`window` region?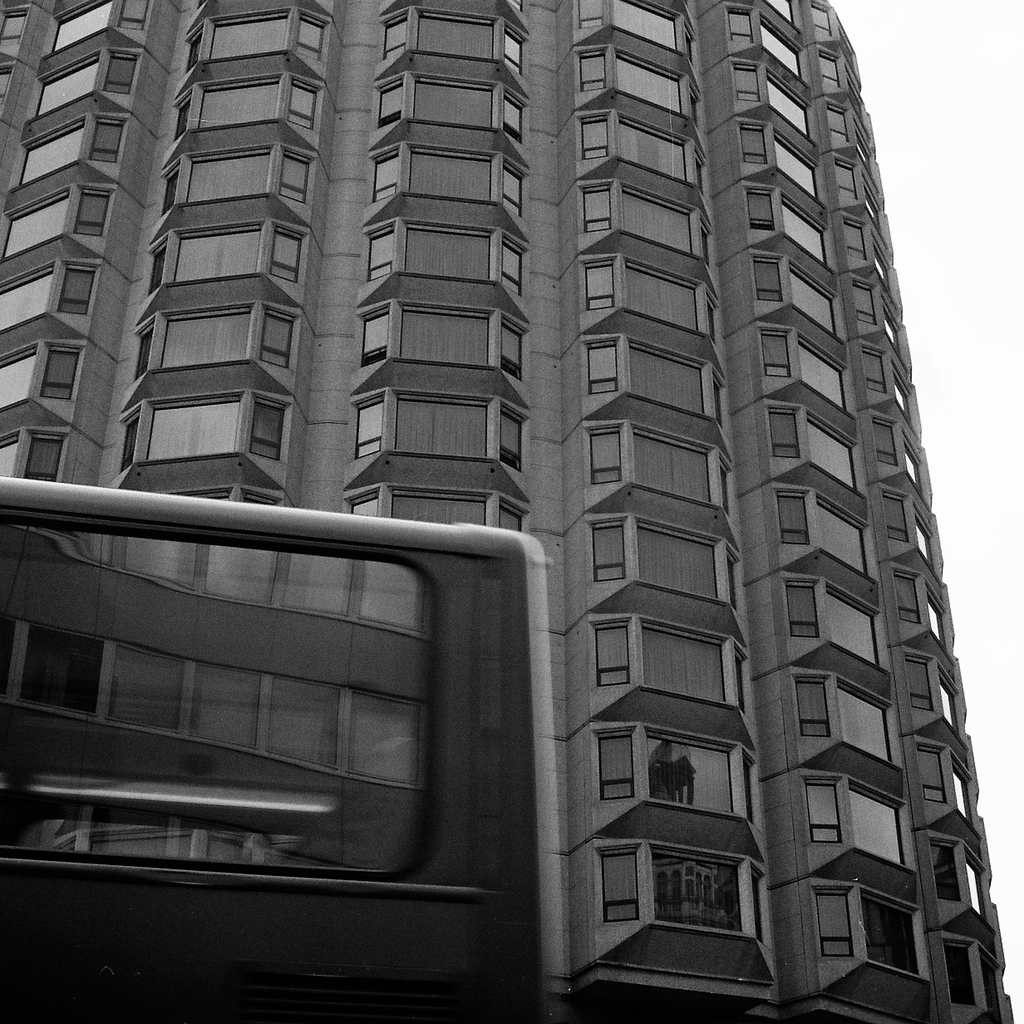
rect(588, 339, 729, 426)
